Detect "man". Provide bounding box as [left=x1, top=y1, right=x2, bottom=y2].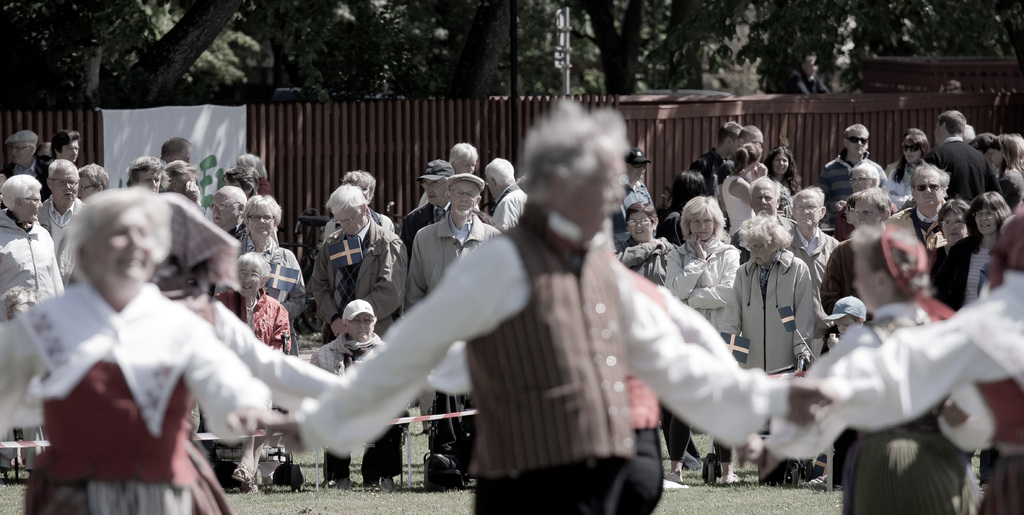
[left=612, top=144, right=660, bottom=240].
